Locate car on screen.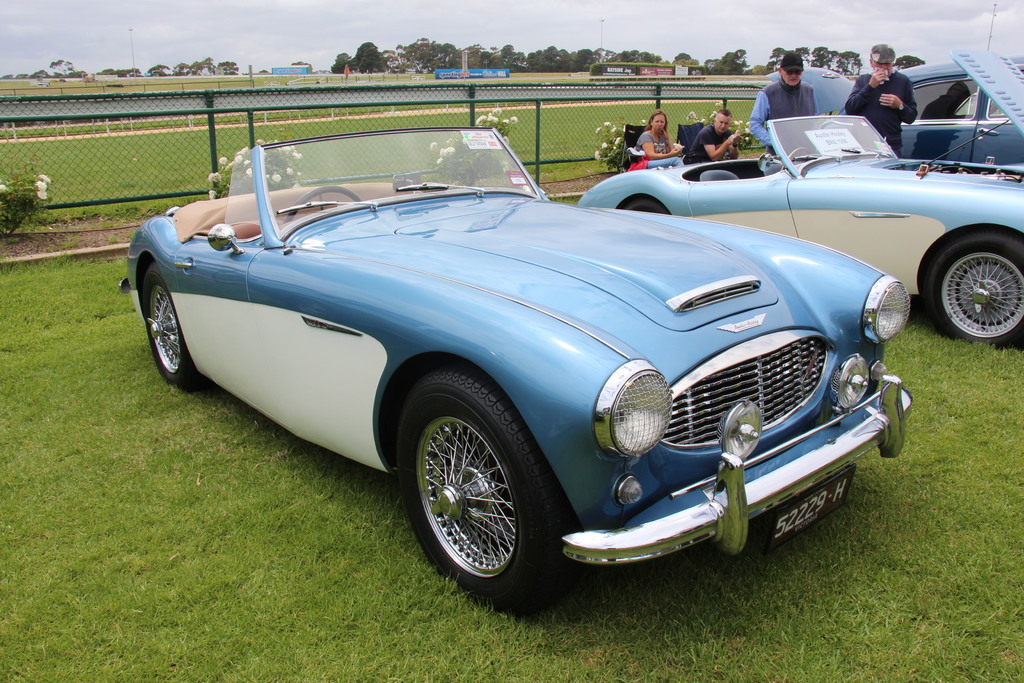
On screen at region(767, 56, 1023, 161).
